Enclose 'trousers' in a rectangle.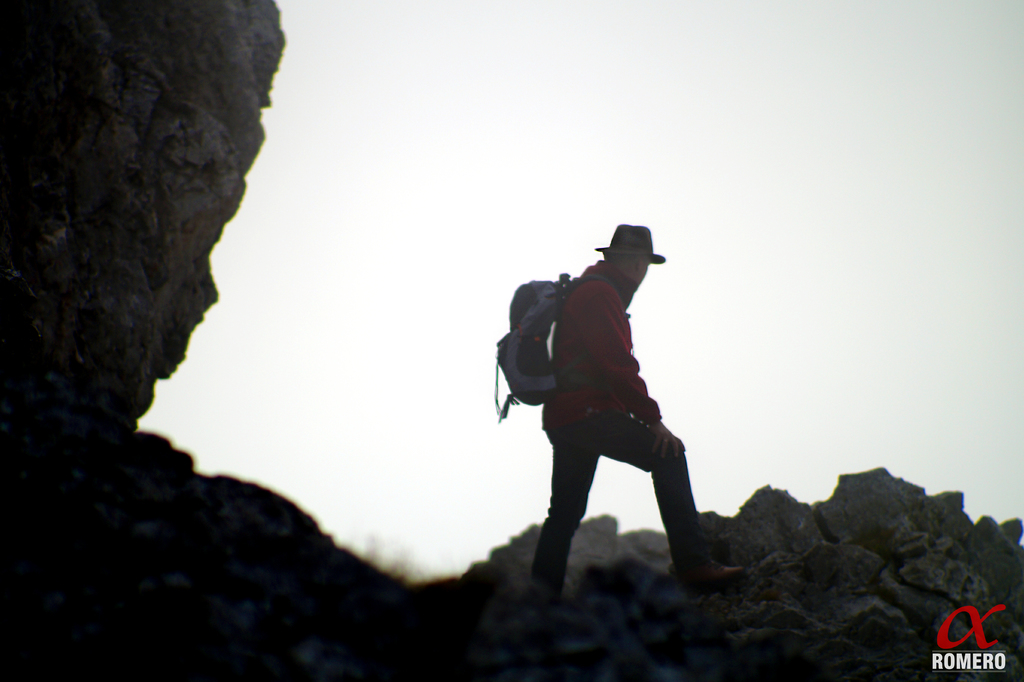
(left=529, top=402, right=707, bottom=601).
